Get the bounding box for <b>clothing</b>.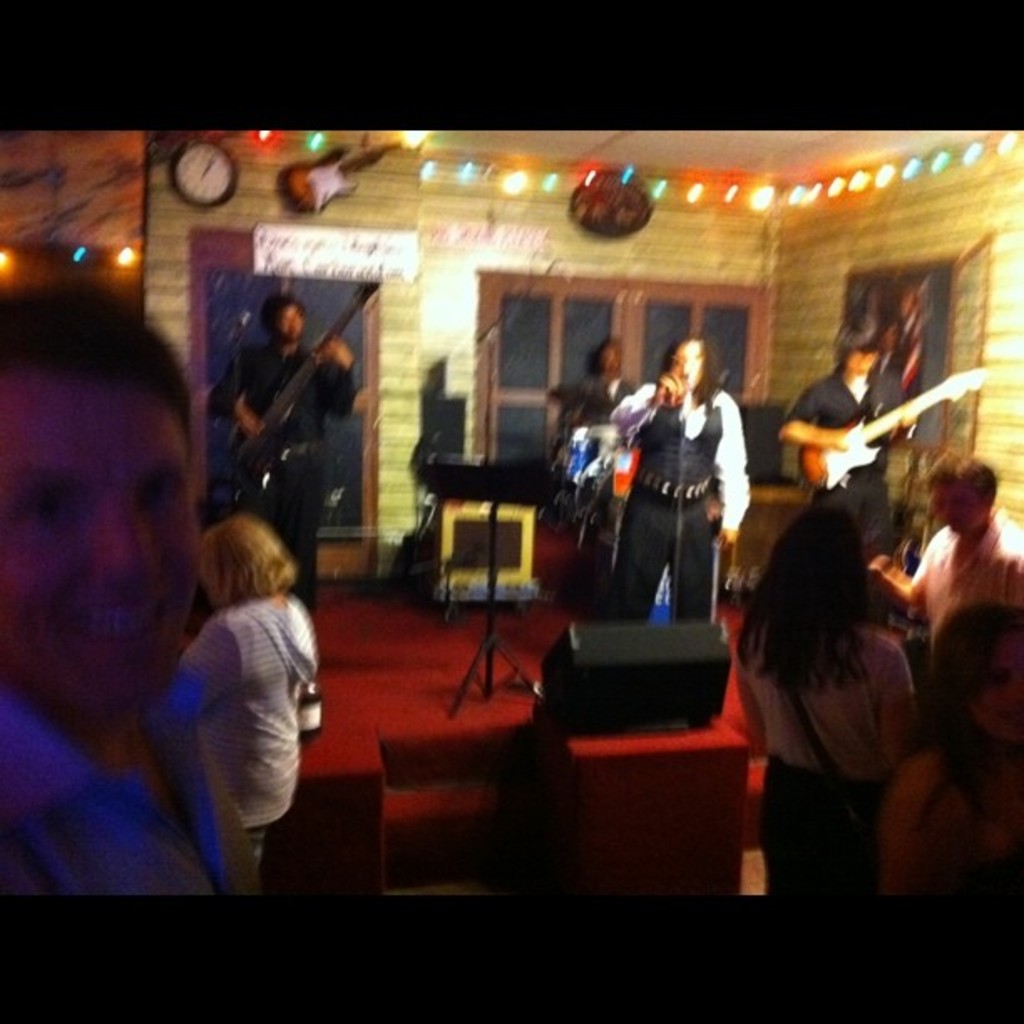
box(0, 683, 221, 904).
